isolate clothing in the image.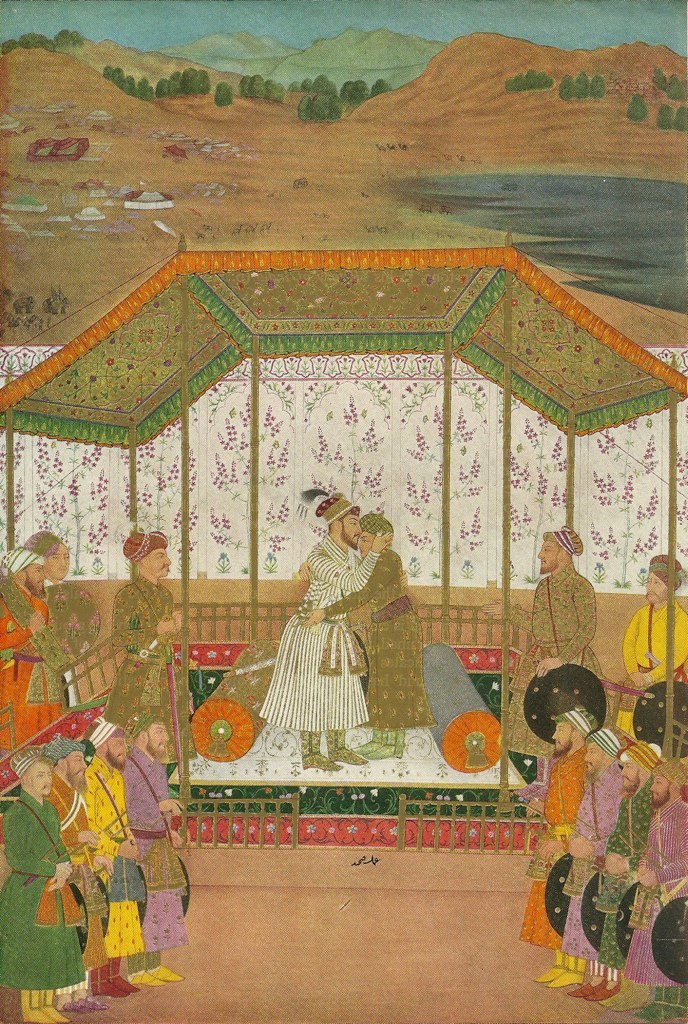
Isolated region: pyautogui.locateOnScreen(584, 769, 653, 950).
